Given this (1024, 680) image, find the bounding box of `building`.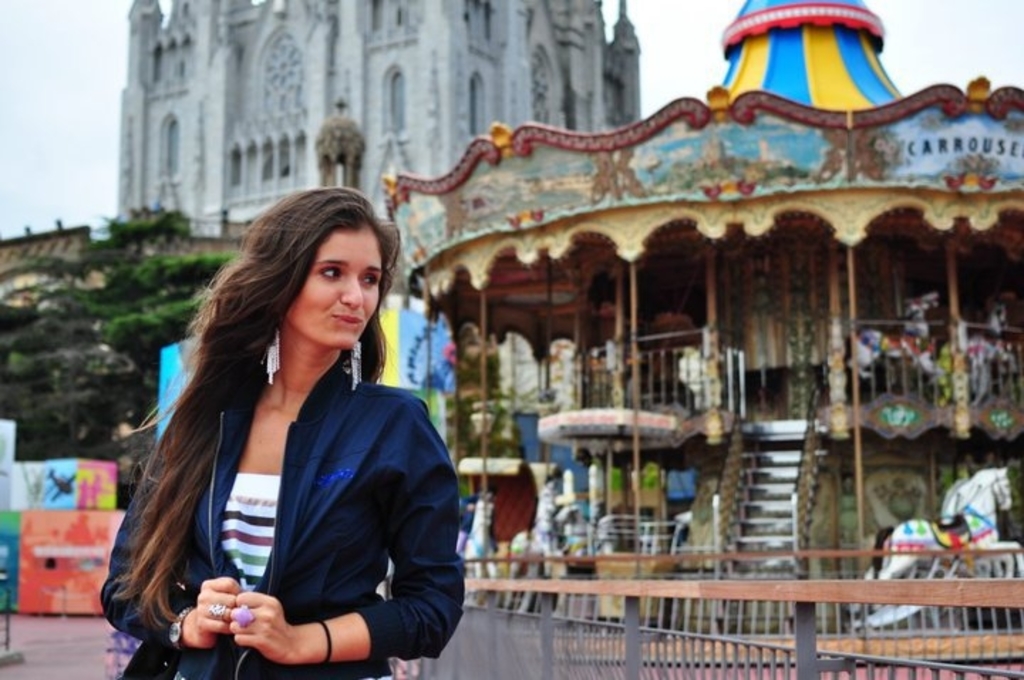
115, 0, 646, 225.
